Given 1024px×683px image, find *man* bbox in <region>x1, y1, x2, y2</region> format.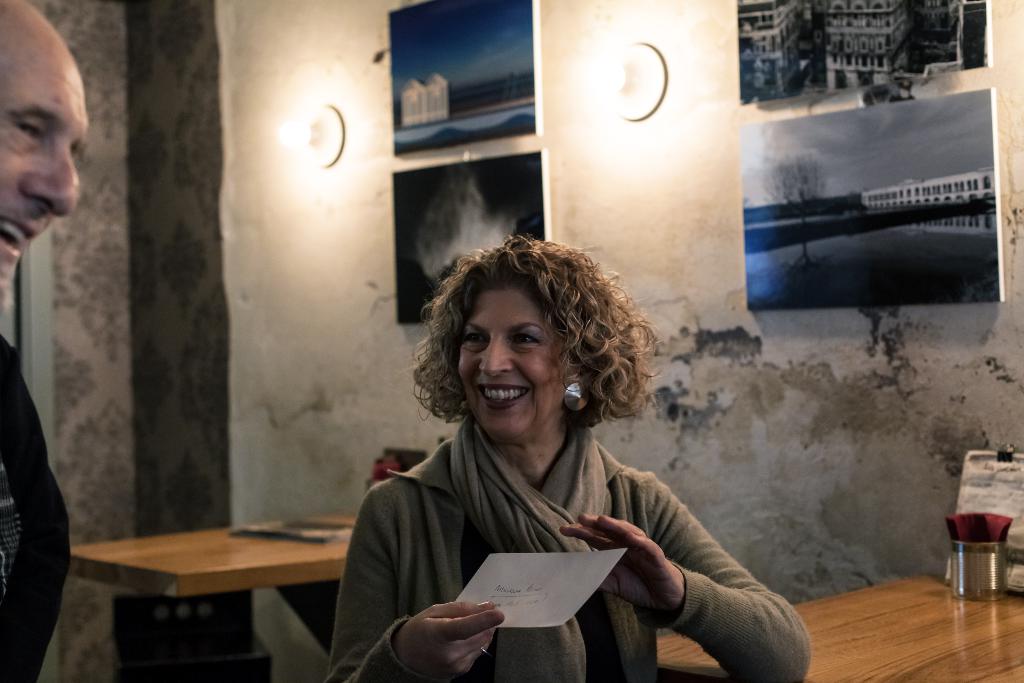
<region>2, 0, 94, 679</region>.
